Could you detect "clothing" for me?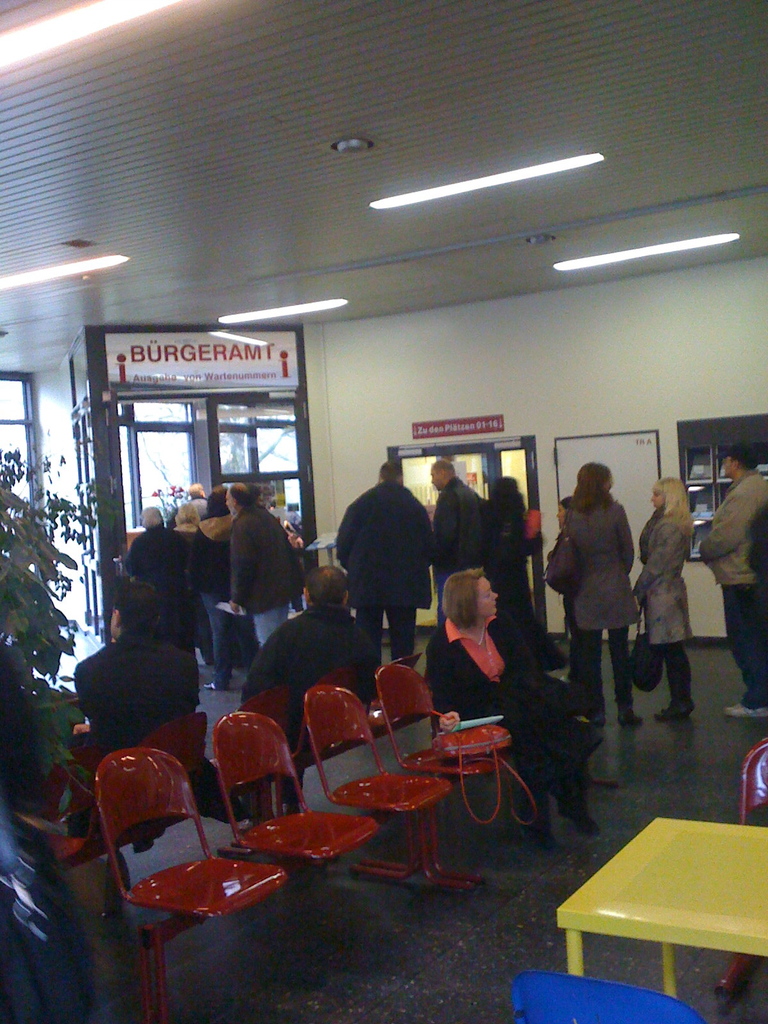
Detection result: pyautogui.locateOnScreen(697, 461, 765, 717).
